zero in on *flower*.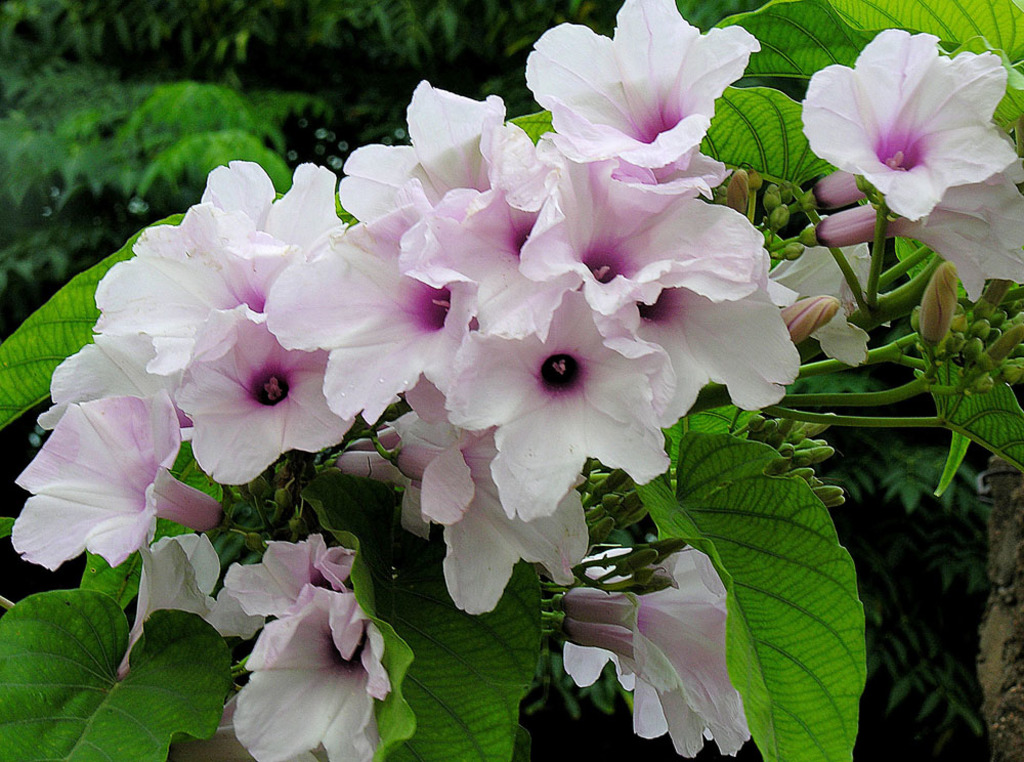
Zeroed in: bbox=(801, 27, 1019, 228).
